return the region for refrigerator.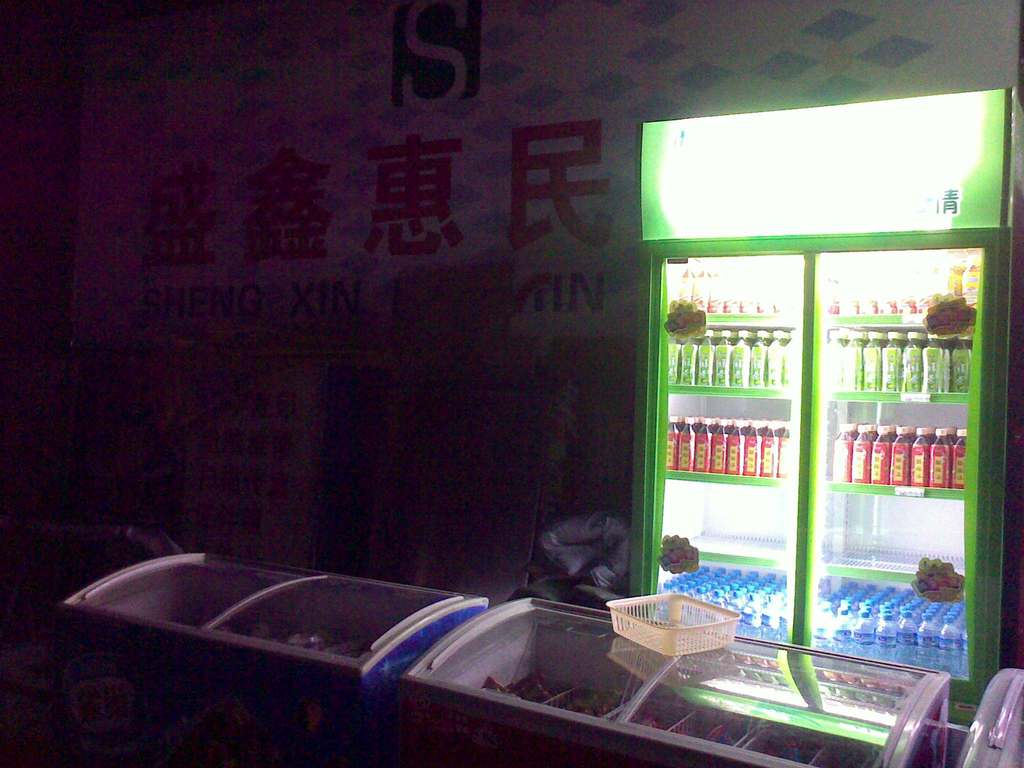
bbox=(644, 119, 1008, 722).
